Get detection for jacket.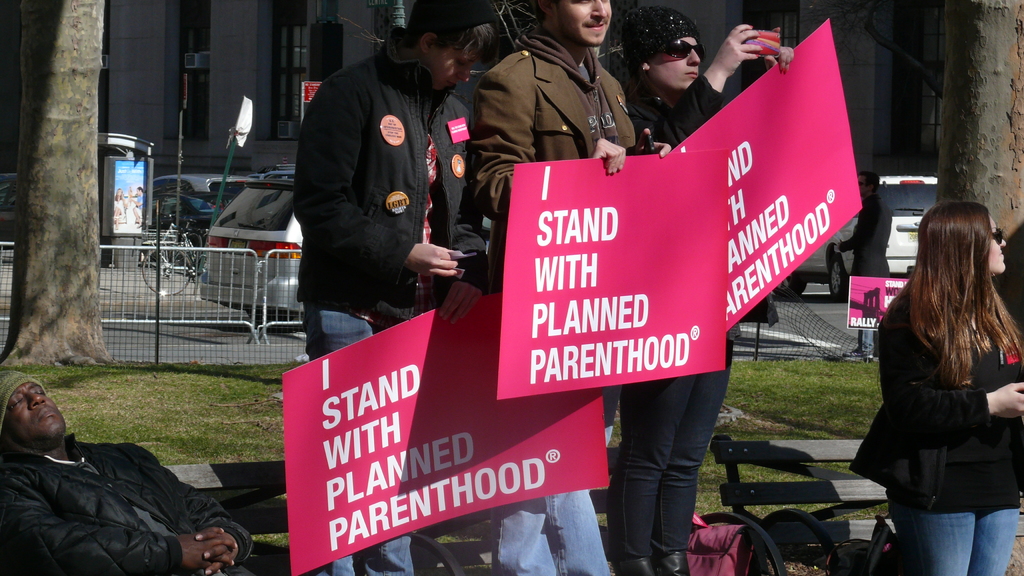
Detection: (left=459, top=25, right=639, bottom=221).
